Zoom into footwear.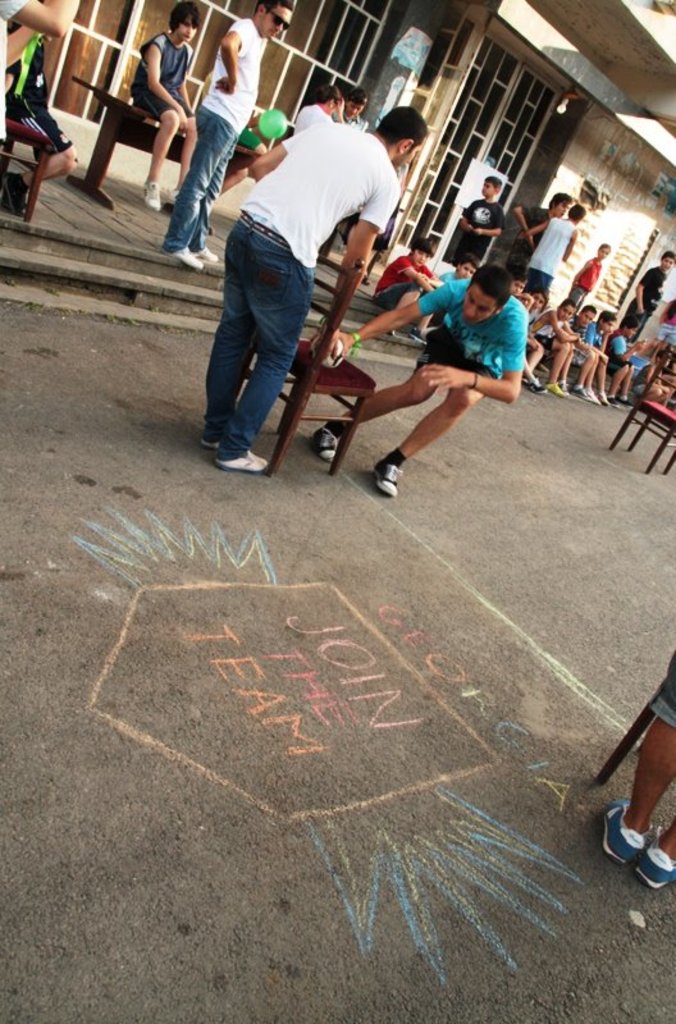
Zoom target: (314,428,334,462).
